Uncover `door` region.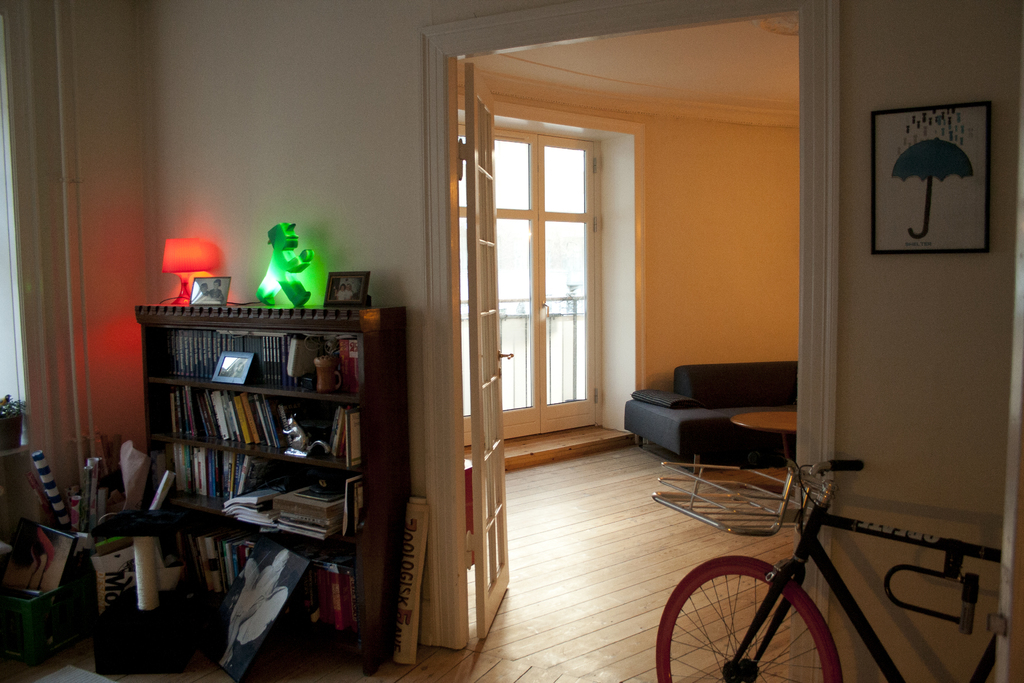
Uncovered: detection(458, 109, 623, 501).
